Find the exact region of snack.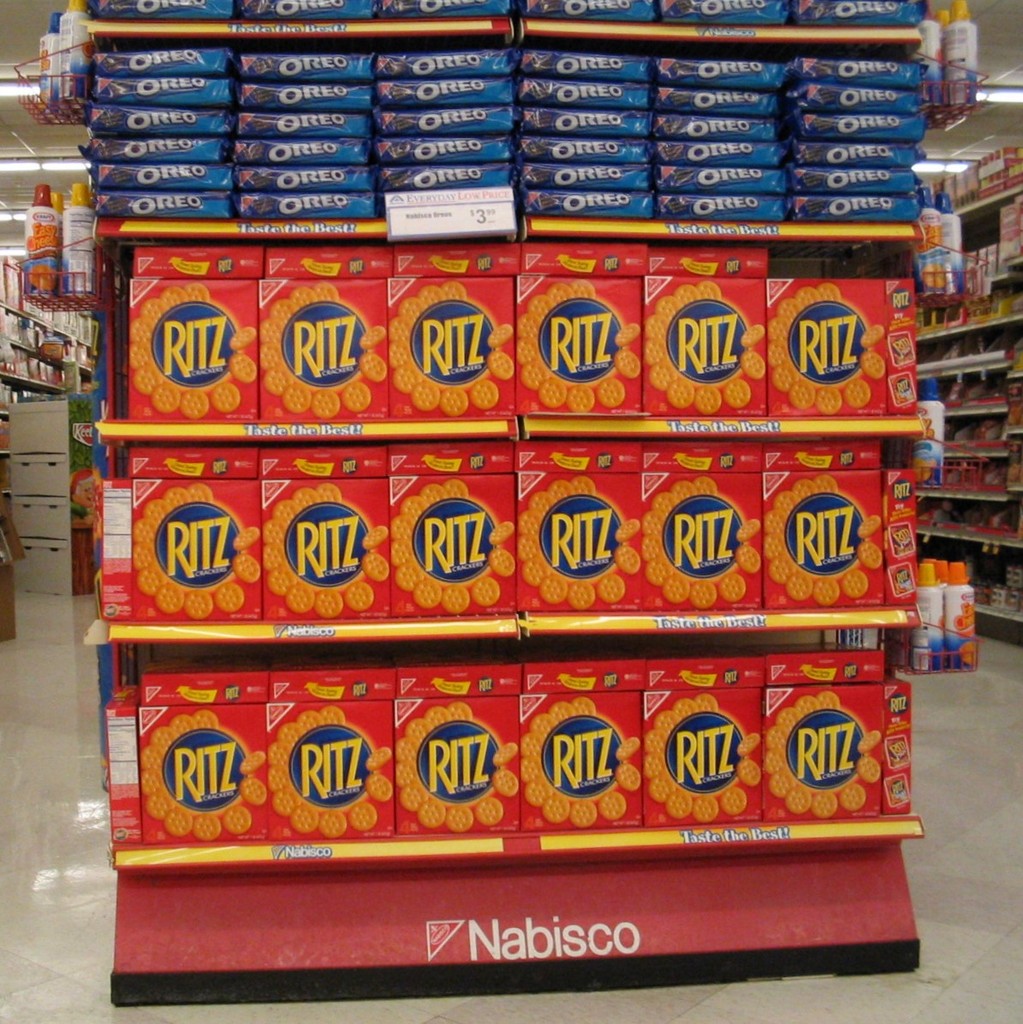
Exact region: region(614, 521, 644, 541).
